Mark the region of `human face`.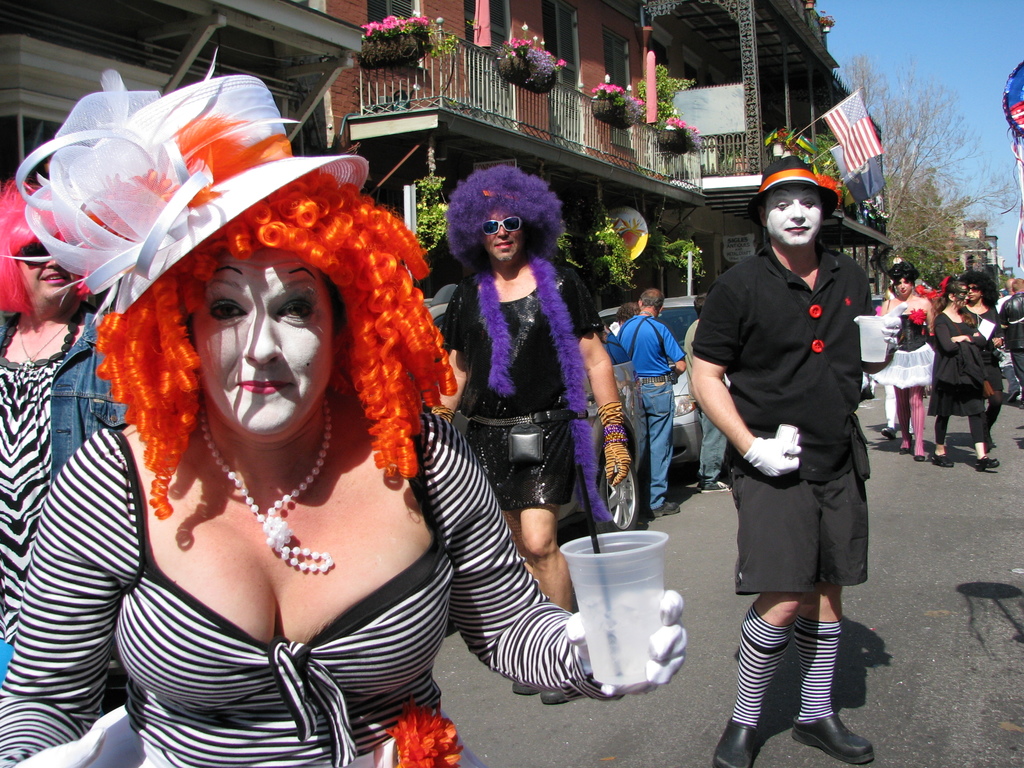
Region: l=896, t=276, r=912, b=296.
